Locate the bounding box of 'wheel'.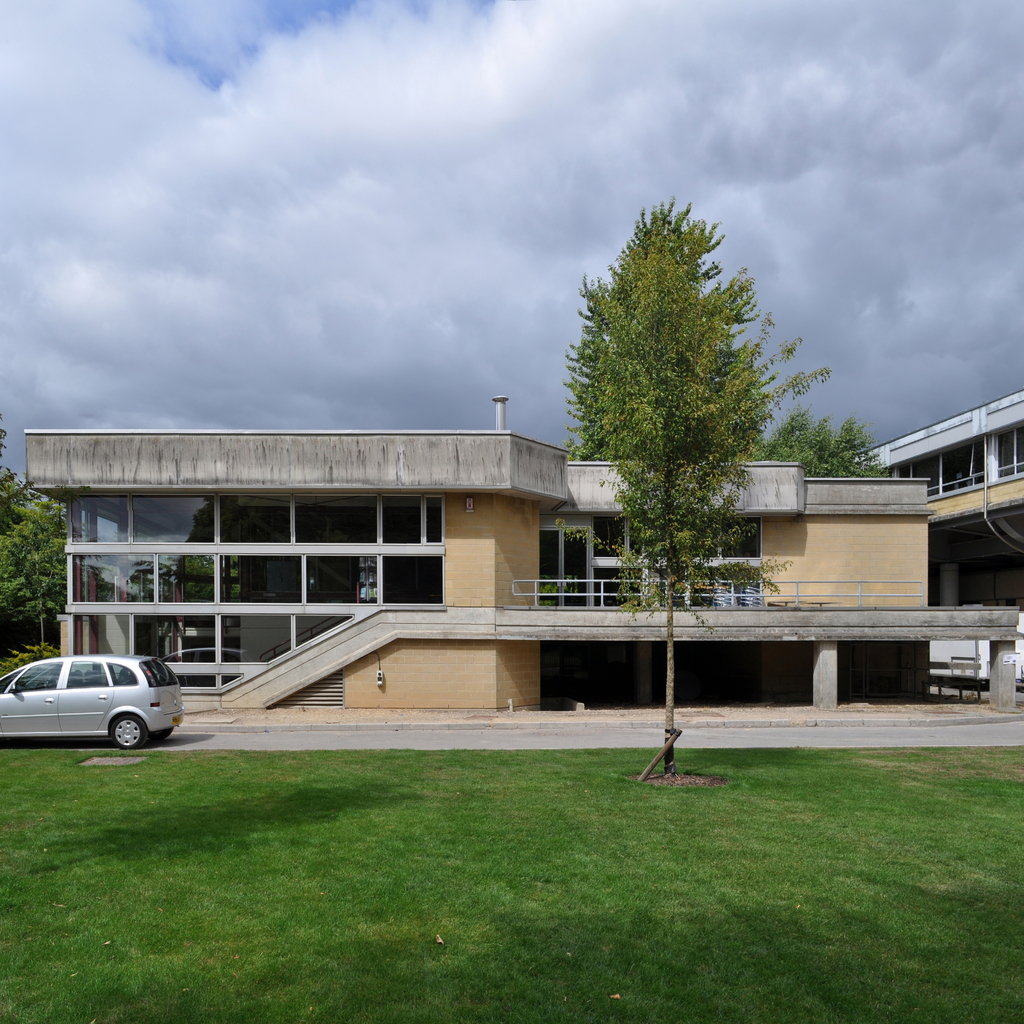
Bounding box: left=103, top=720, right=145, bottom=746.
